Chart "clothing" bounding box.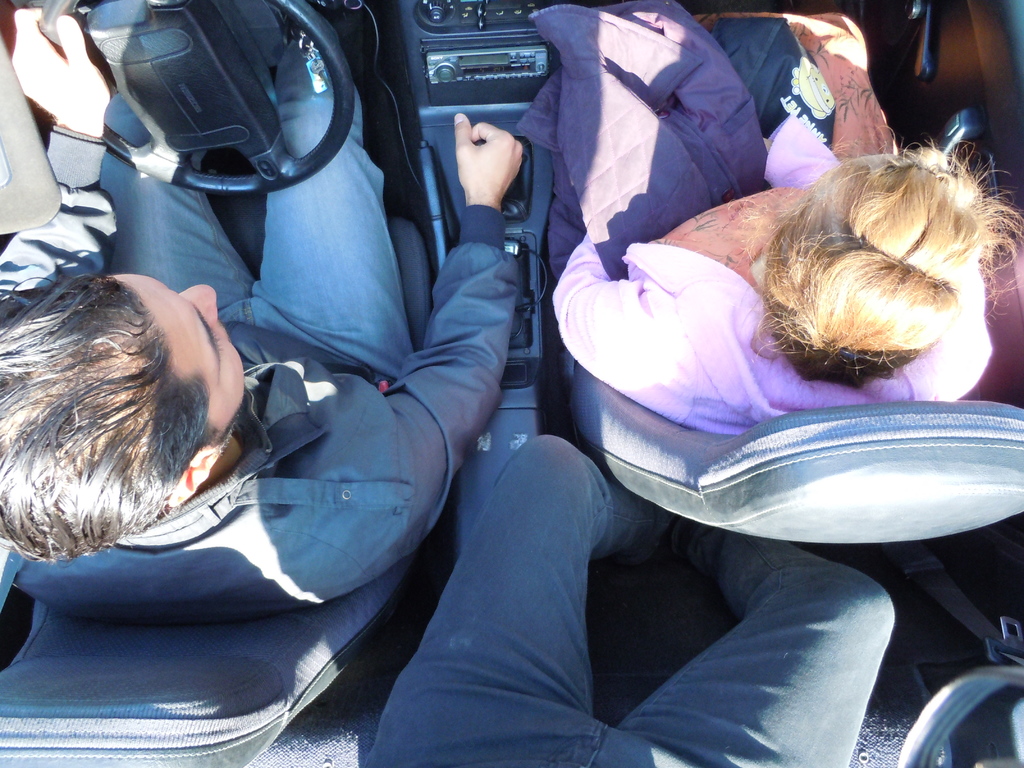
Charted: (1,6,526,628).
